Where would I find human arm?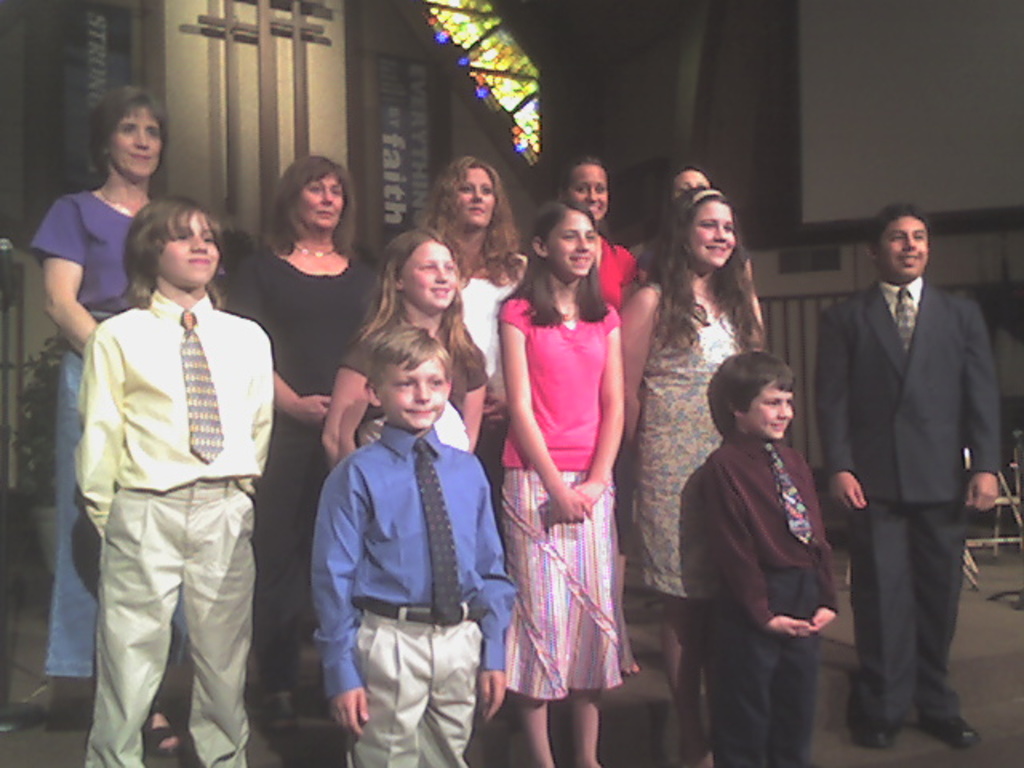
At Rect(709, 458, 808, 638).
